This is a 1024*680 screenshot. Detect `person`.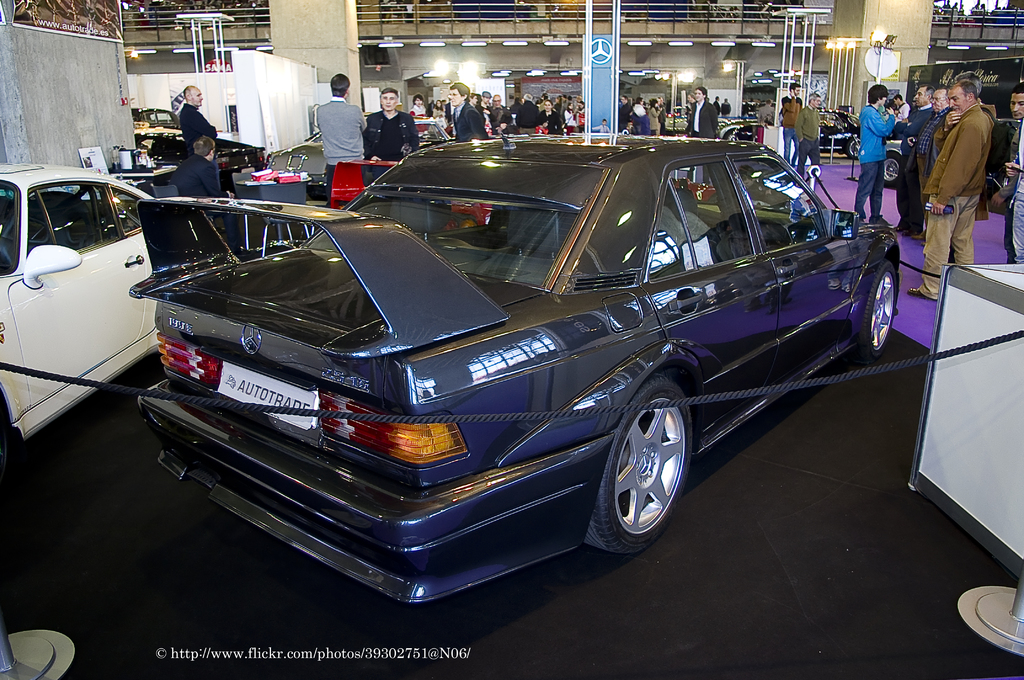
<region>365, 88, 420, 161</region>.
